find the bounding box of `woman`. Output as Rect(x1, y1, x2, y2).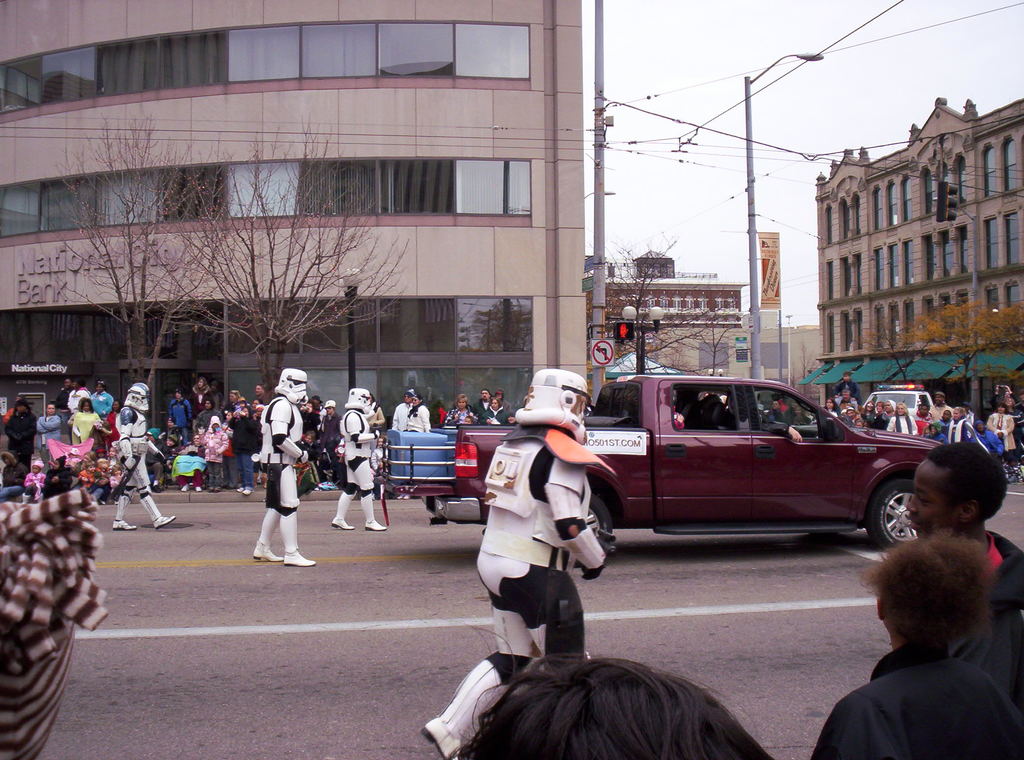
Rect(444, 395, 473, 425).
